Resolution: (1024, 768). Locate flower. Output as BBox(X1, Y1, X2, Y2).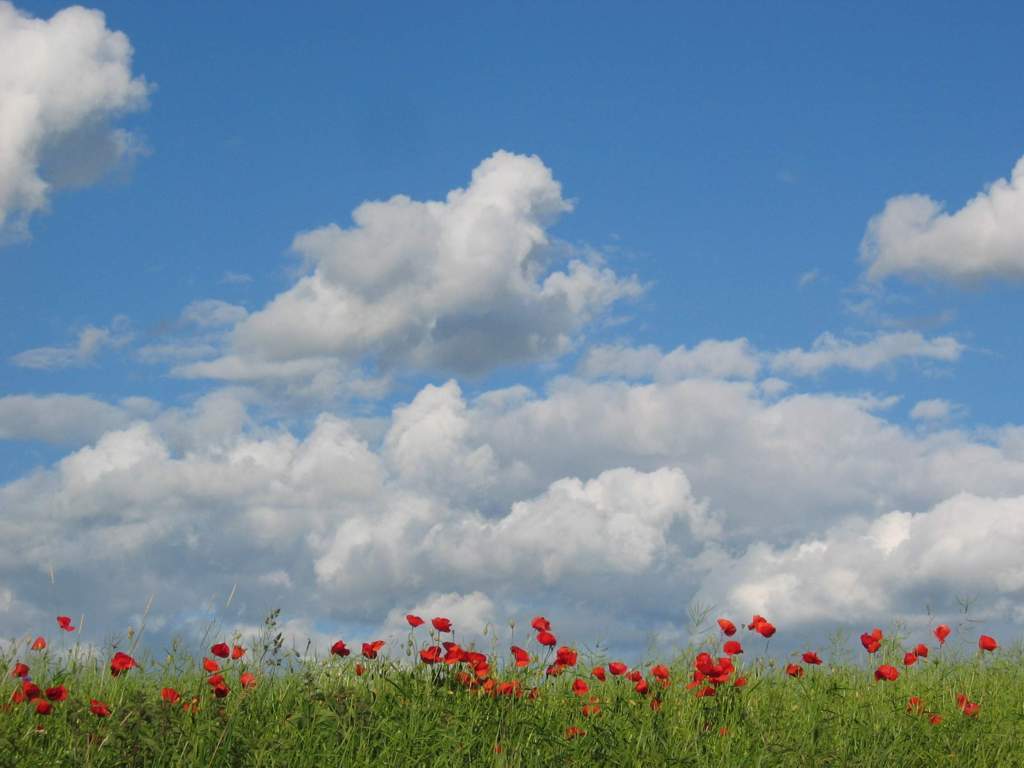
BBox(579, 696, 603, 721).
